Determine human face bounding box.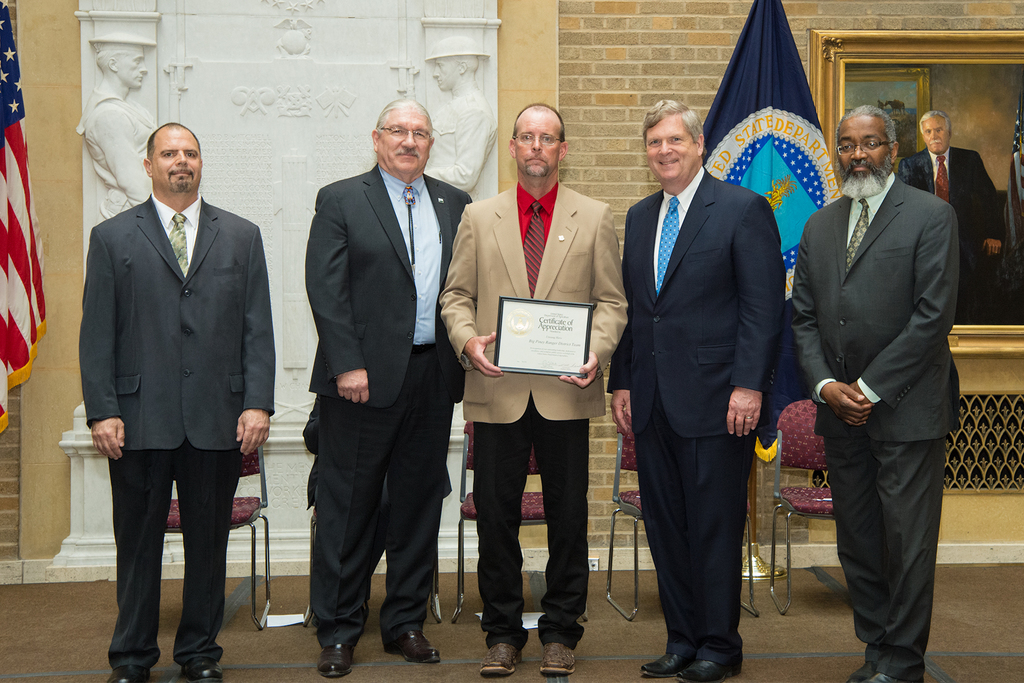
Determined: {"left": 431, "top": 58, "right": 460, "bottom": 90}.
